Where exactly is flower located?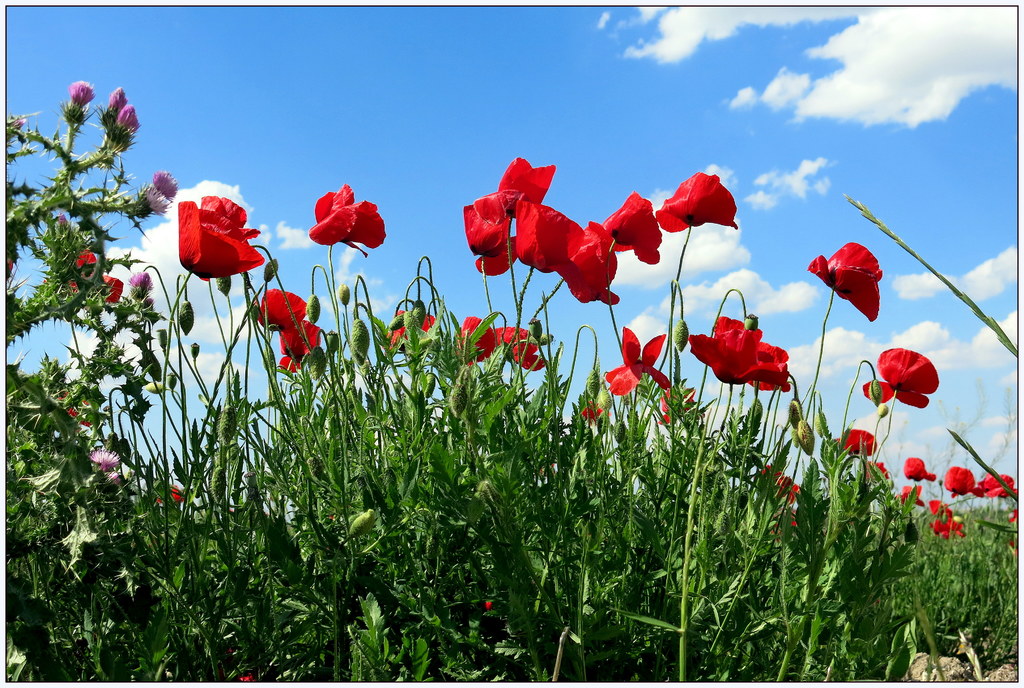
Its bounding box is [380, 306, 438, 352].
